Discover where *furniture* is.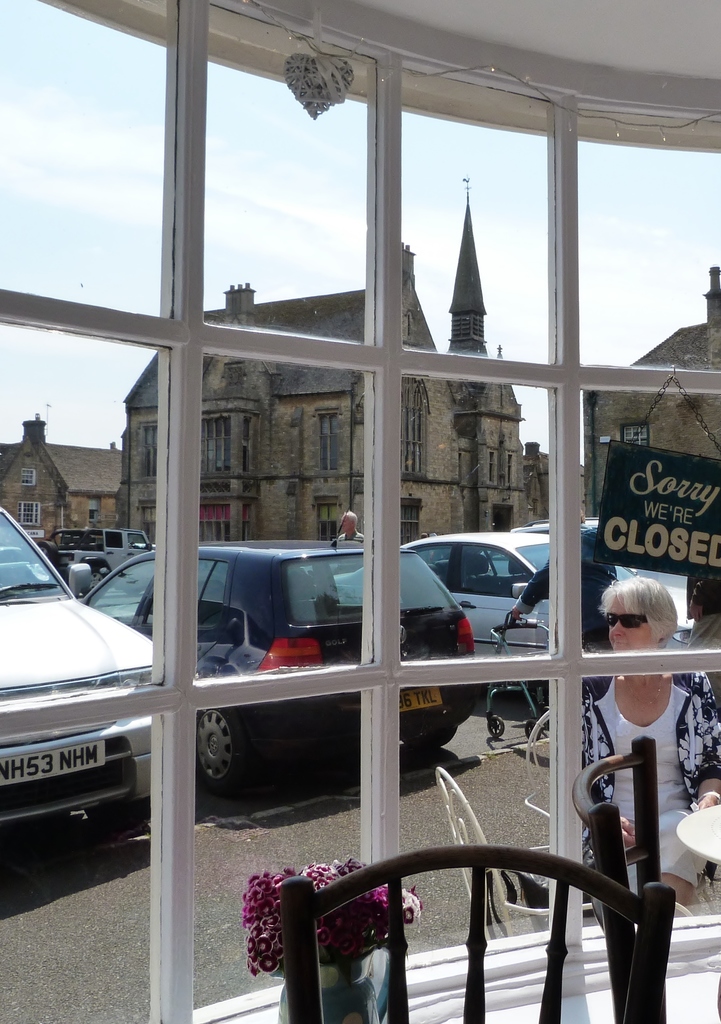
Discovered at l=279, t=846, r=676, b=1023.
